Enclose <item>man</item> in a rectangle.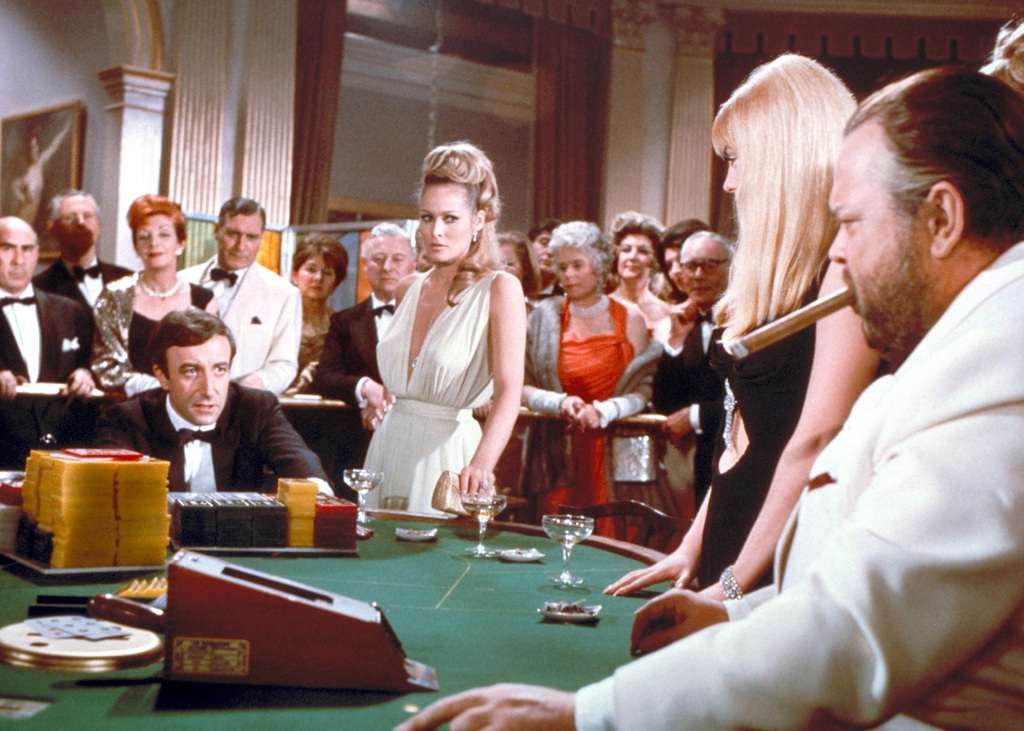
BBox(31, 189, 144, 419).
